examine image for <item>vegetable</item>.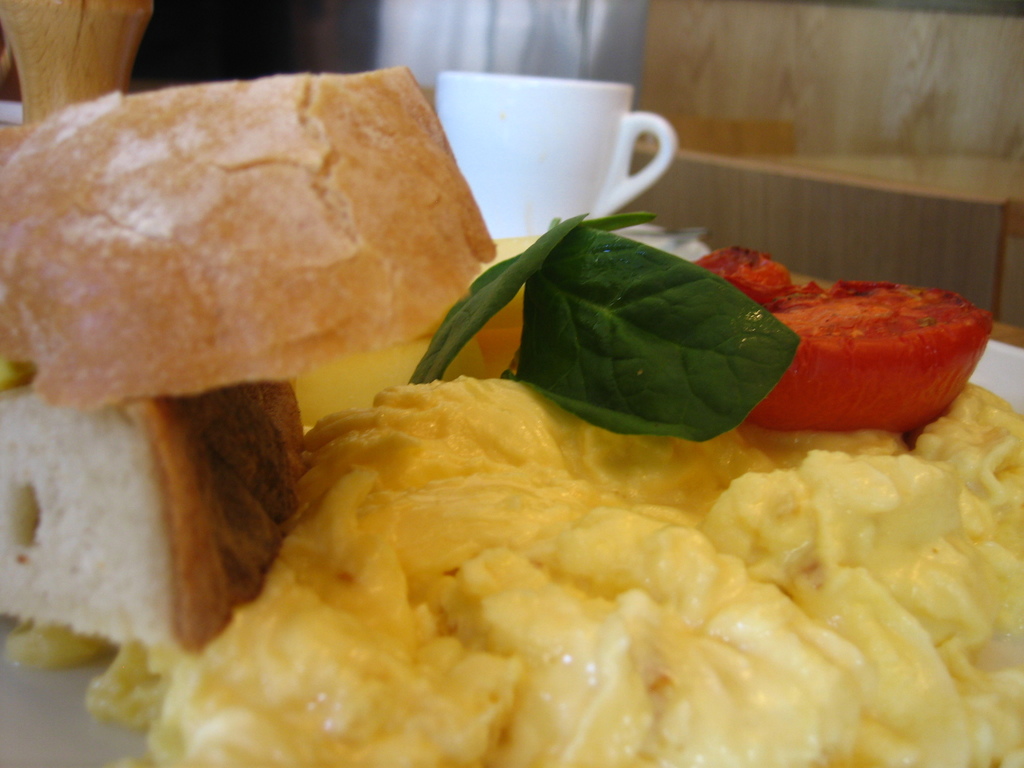
Examination result: locate(690, 241, 995, 431).
